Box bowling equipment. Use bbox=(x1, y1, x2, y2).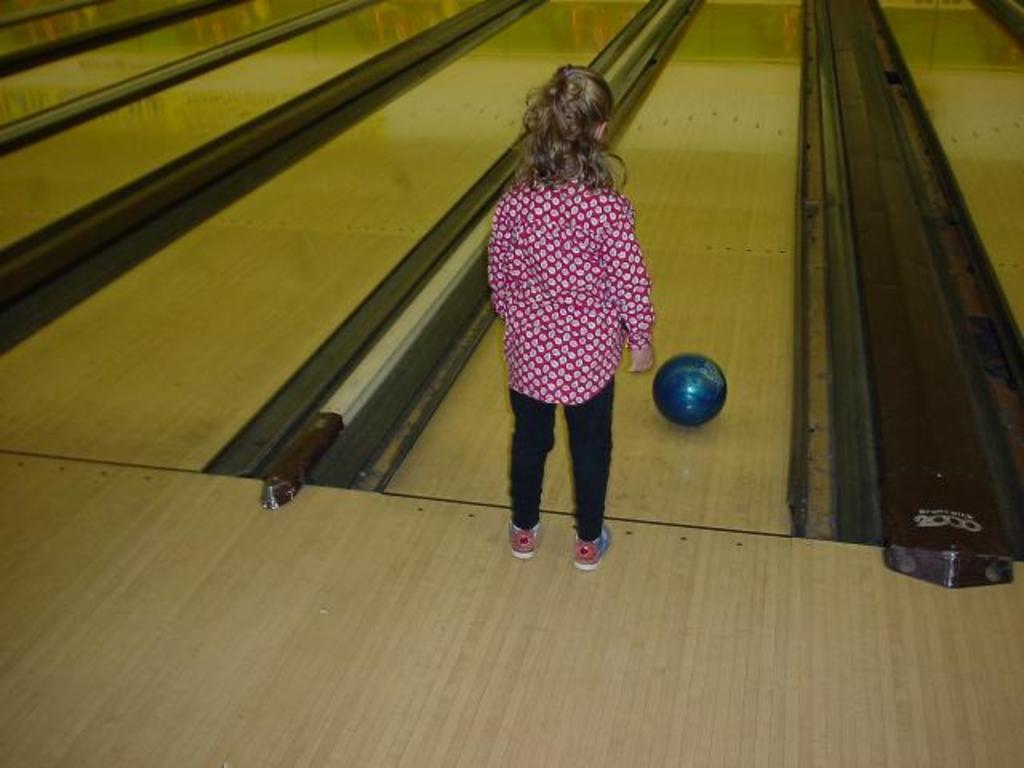
bbox=(656, 355, 734, 426).
